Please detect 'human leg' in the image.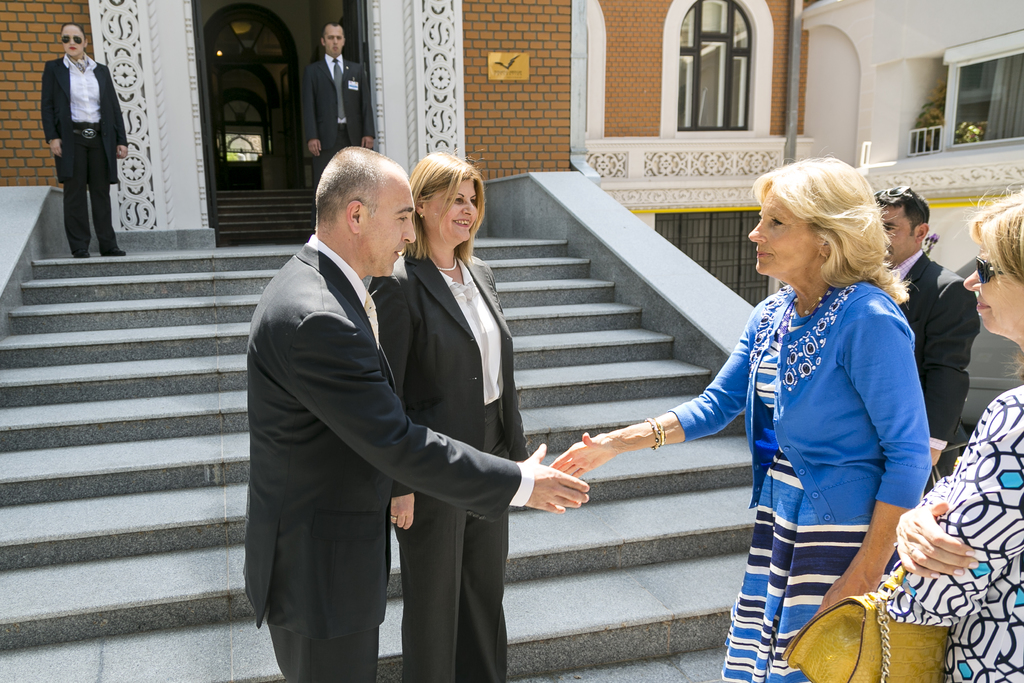
region(88, 139, 124, 256).
